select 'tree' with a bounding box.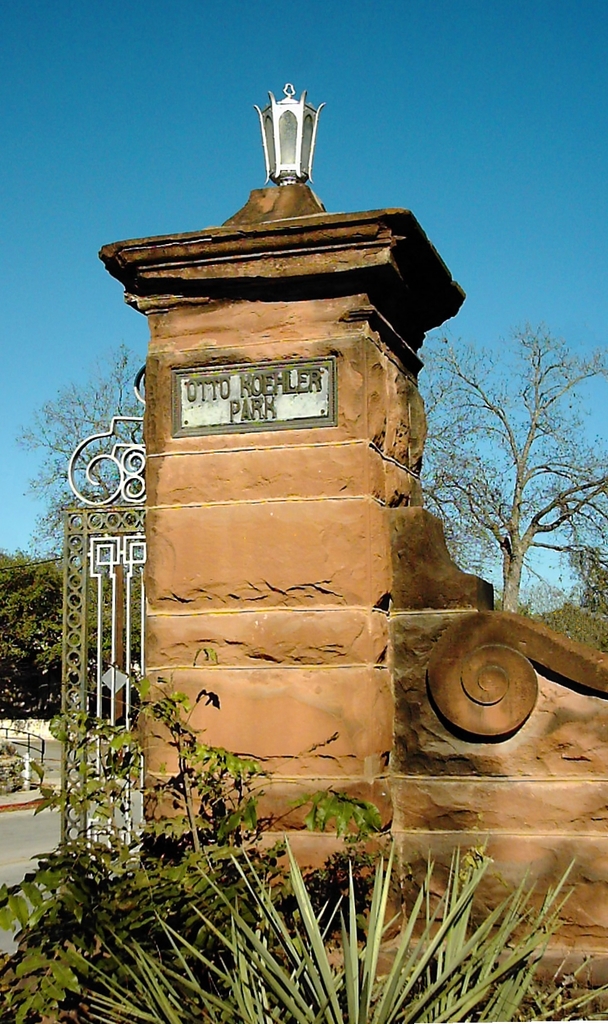
419,313,607,617.
